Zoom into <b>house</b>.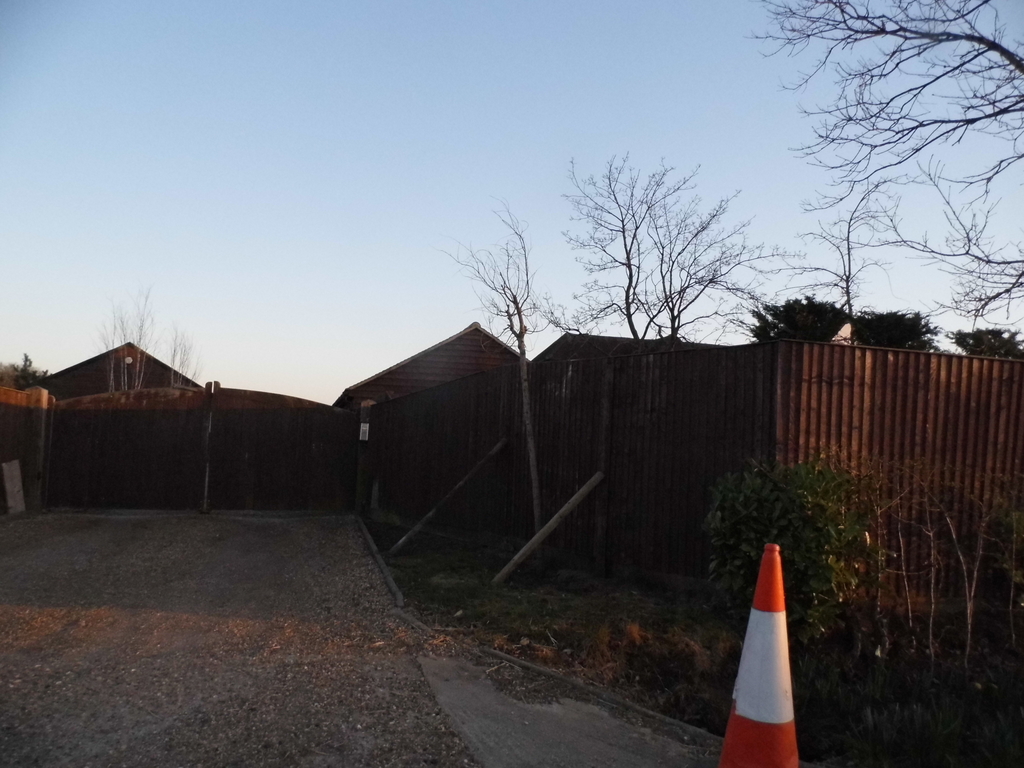
Zoom target: (12,343,202,399).
